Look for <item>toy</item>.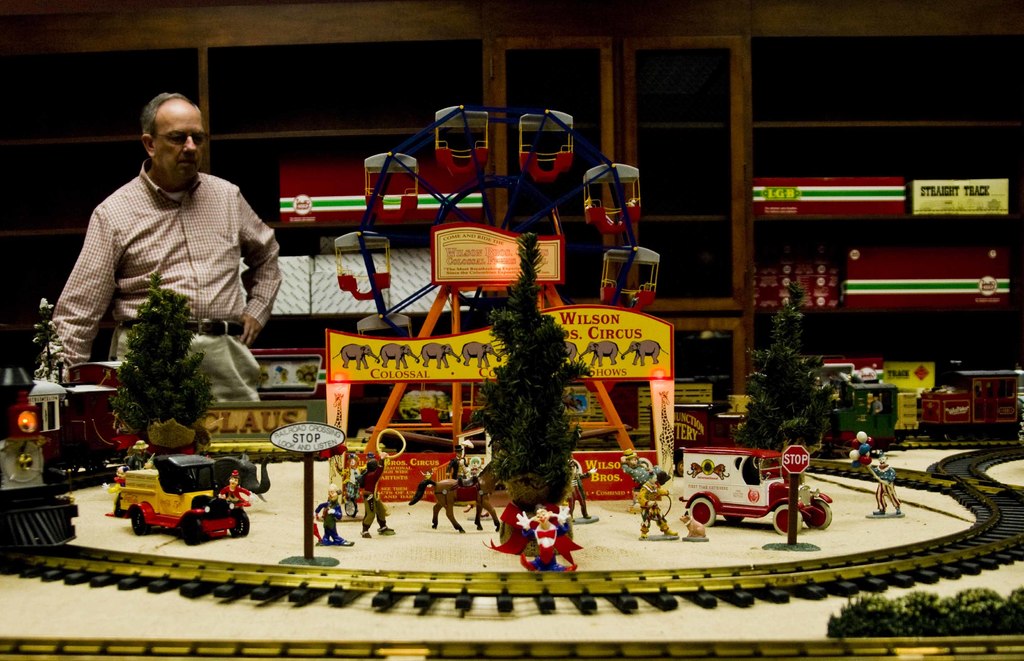
Found: [left=671, top=443, right=831, bottom=530].
